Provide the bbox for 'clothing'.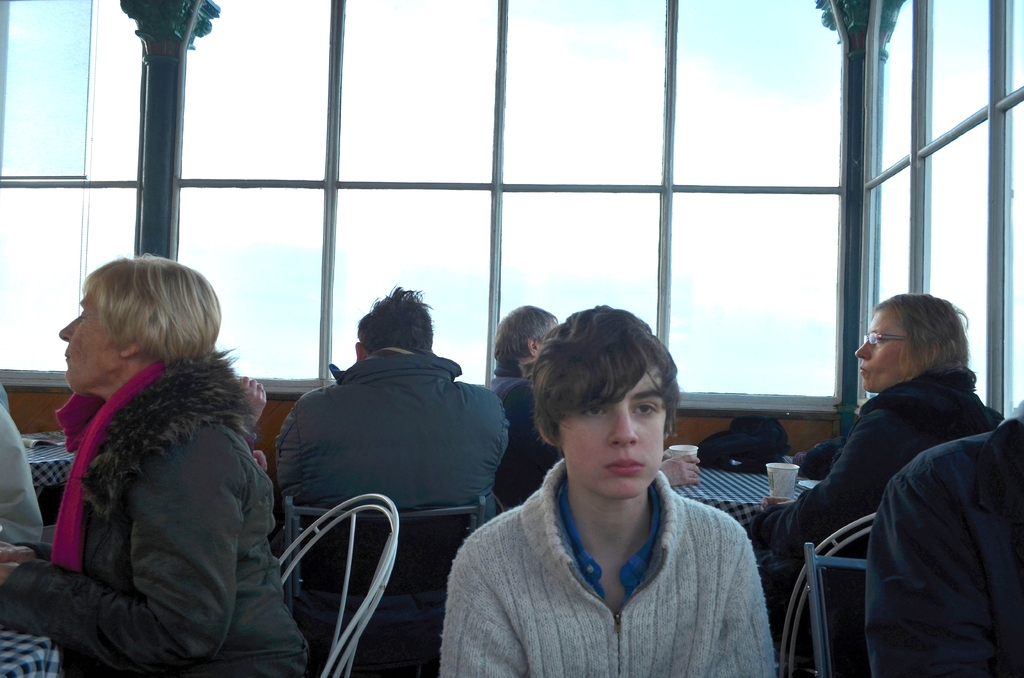
<bbox>499, 367, 566, 512</bbox>.
